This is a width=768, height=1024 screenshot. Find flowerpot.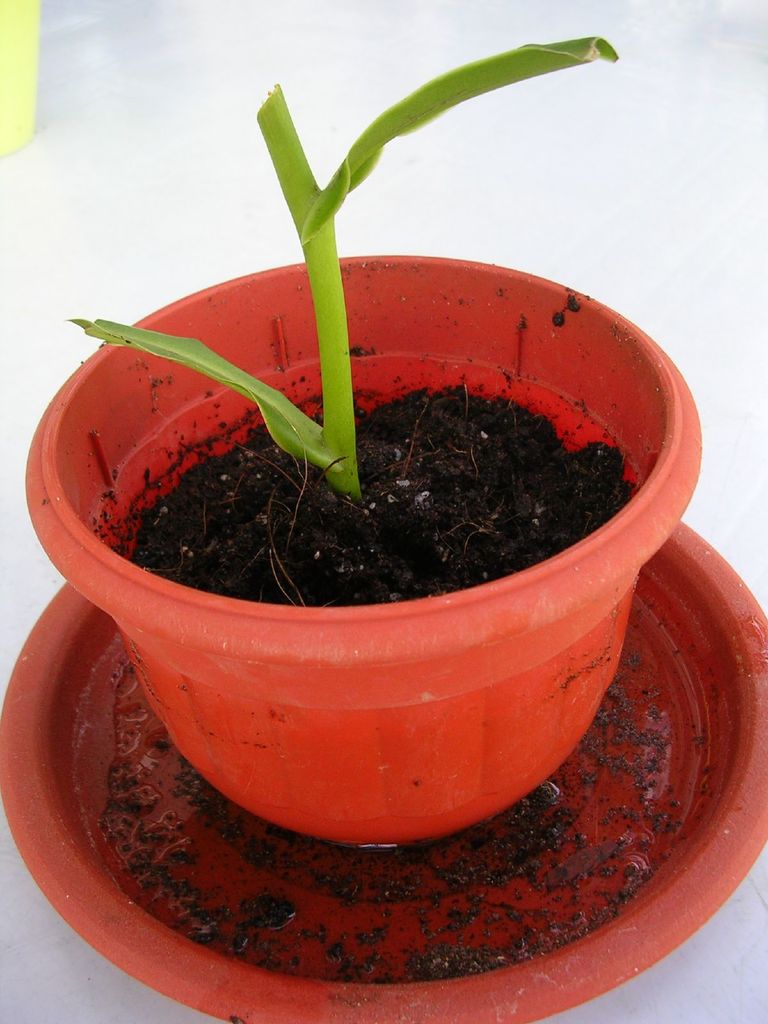
Bounding box: [39,231,711,864].
